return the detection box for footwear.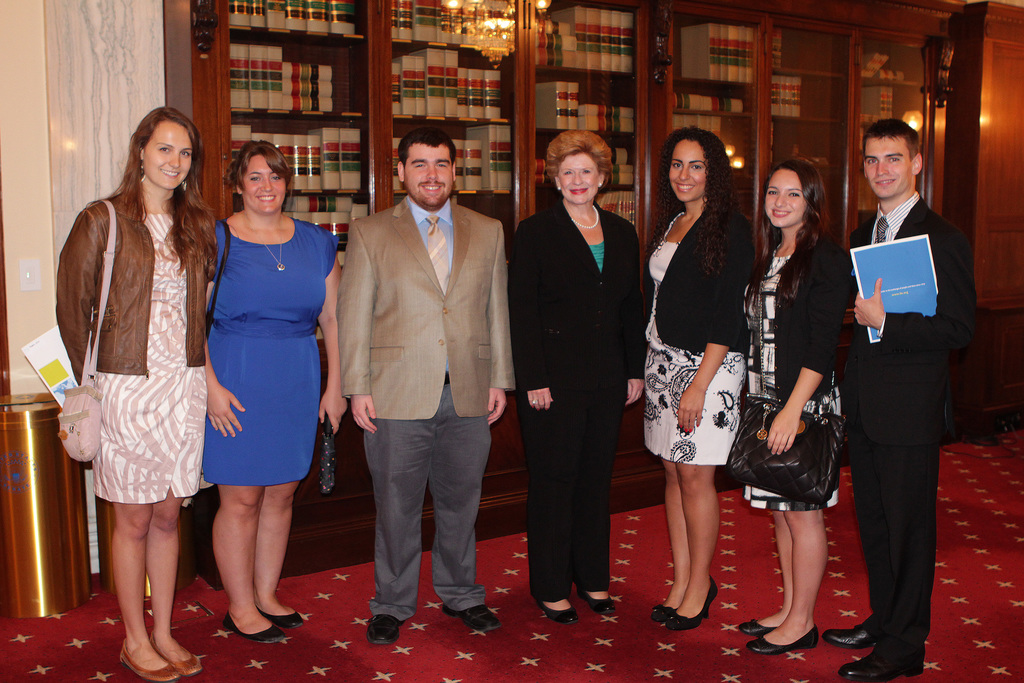
crop(664, 578, 728, 645).
